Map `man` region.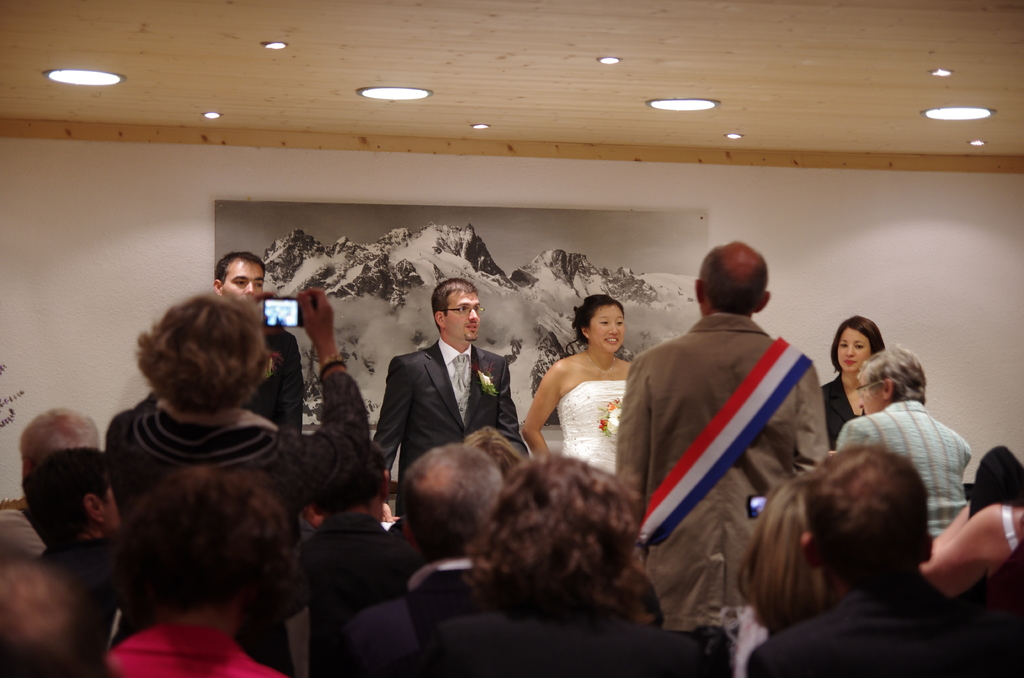
Mapped to 612,231,832,633.
